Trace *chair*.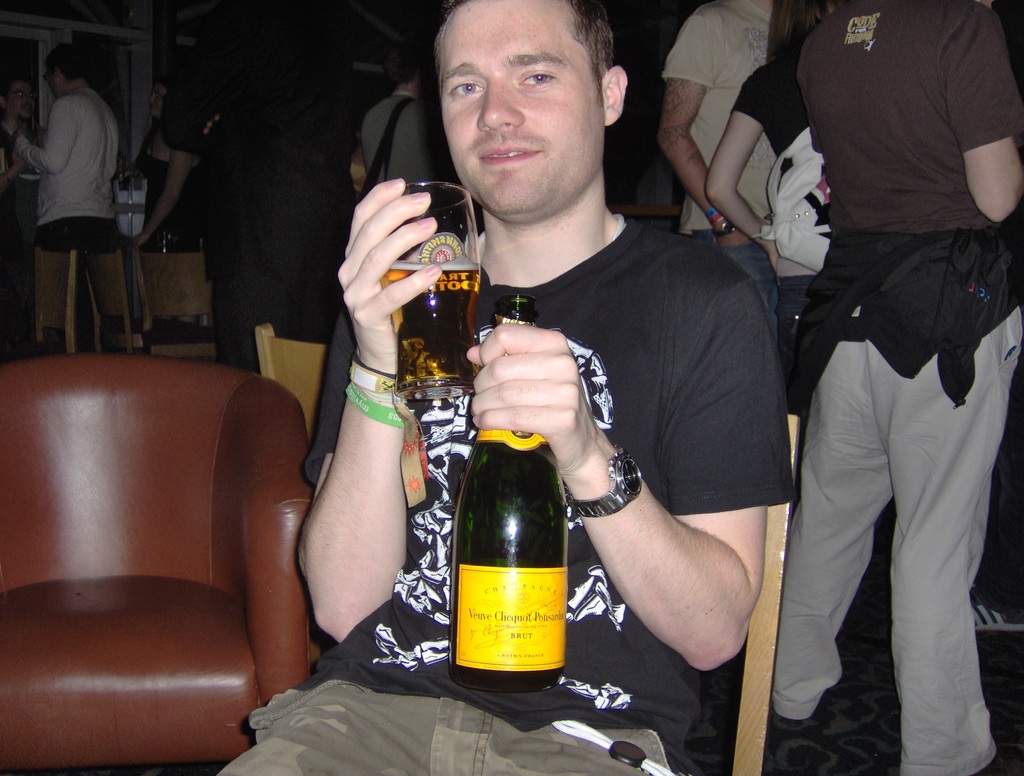
Traced to 140,238,224,362.
